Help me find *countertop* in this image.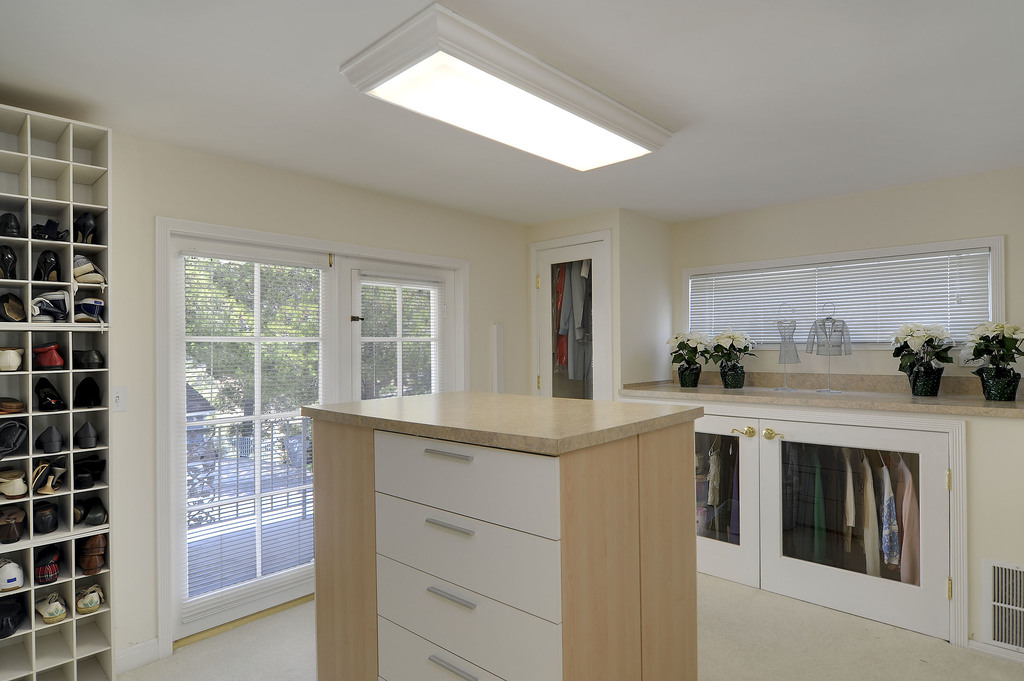
Found it: bbox(297, 390, 702, 456).
